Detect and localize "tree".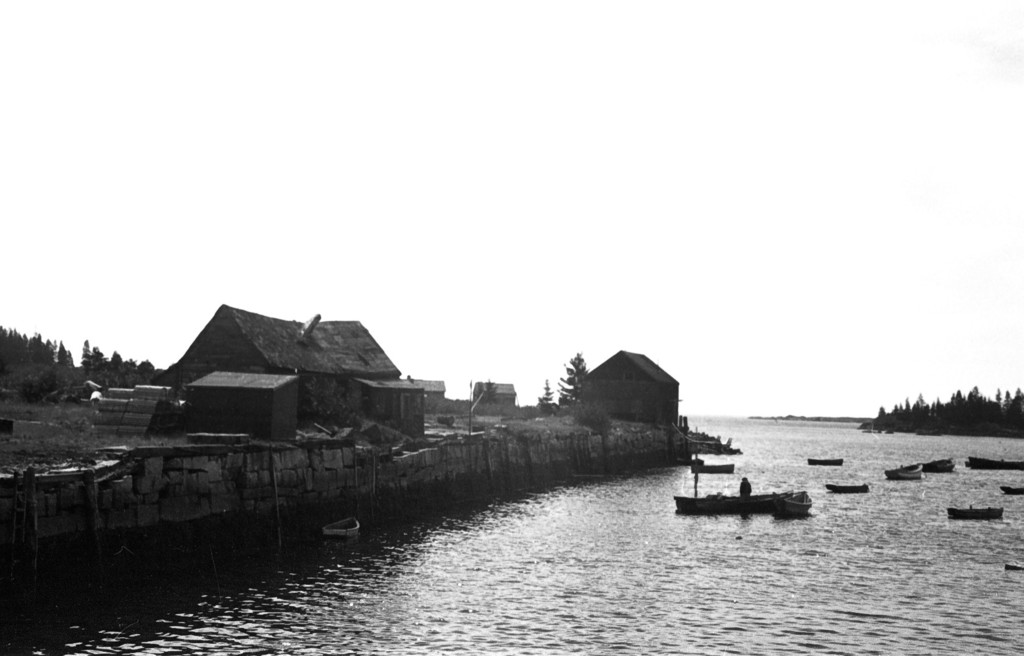
Localized at 557:354:604:418.
